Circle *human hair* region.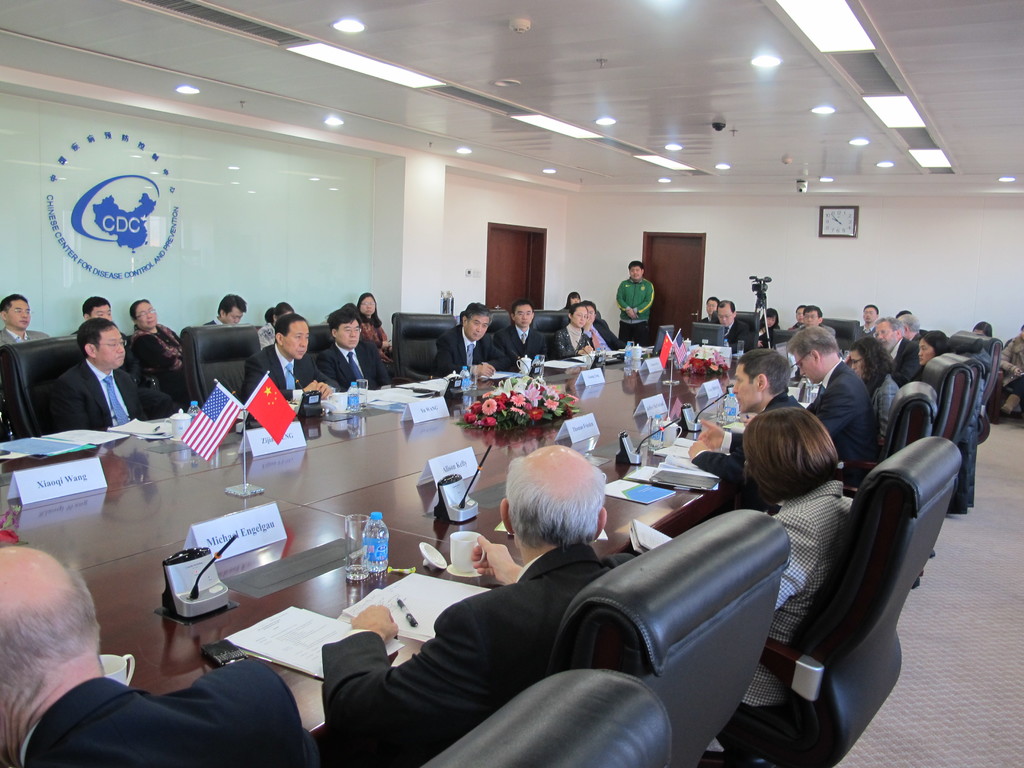
Region: <bbox>759, 306, 780, 333</bbox>.
